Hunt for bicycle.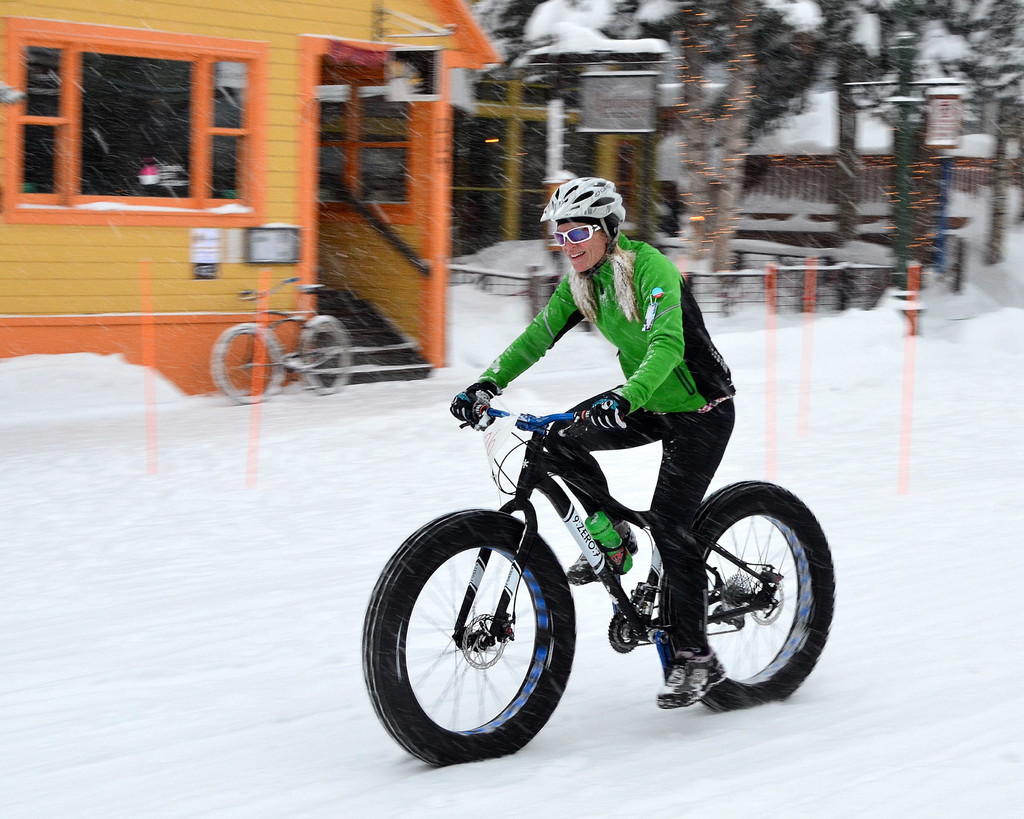
Hunted down at 206:277:344:397.
